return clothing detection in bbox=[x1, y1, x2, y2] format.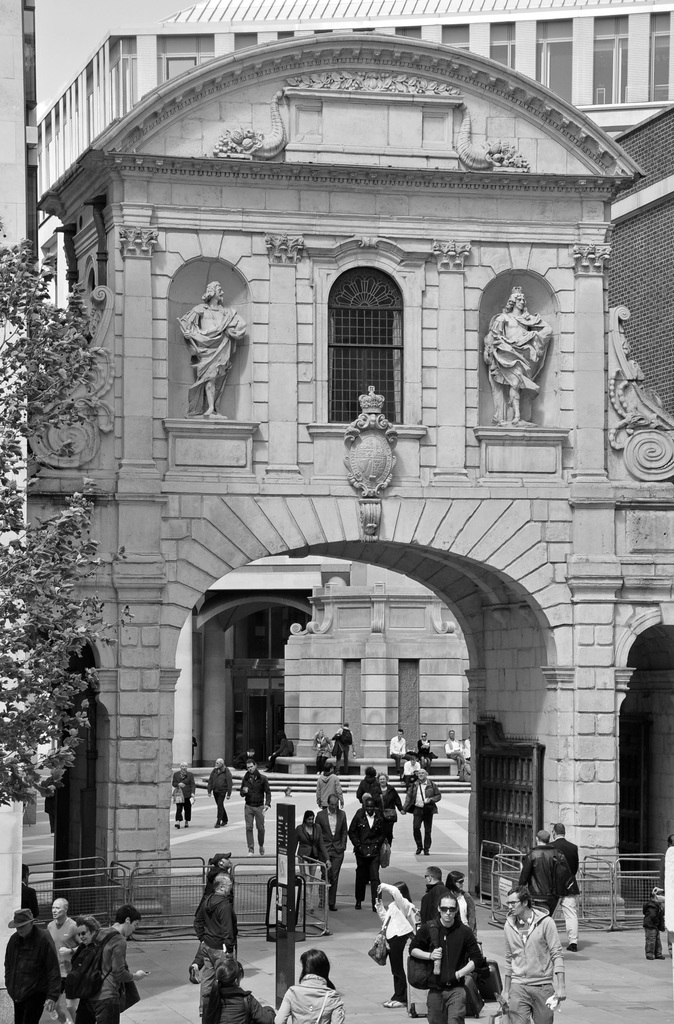
bbox=[317, 734, 330, 764].
